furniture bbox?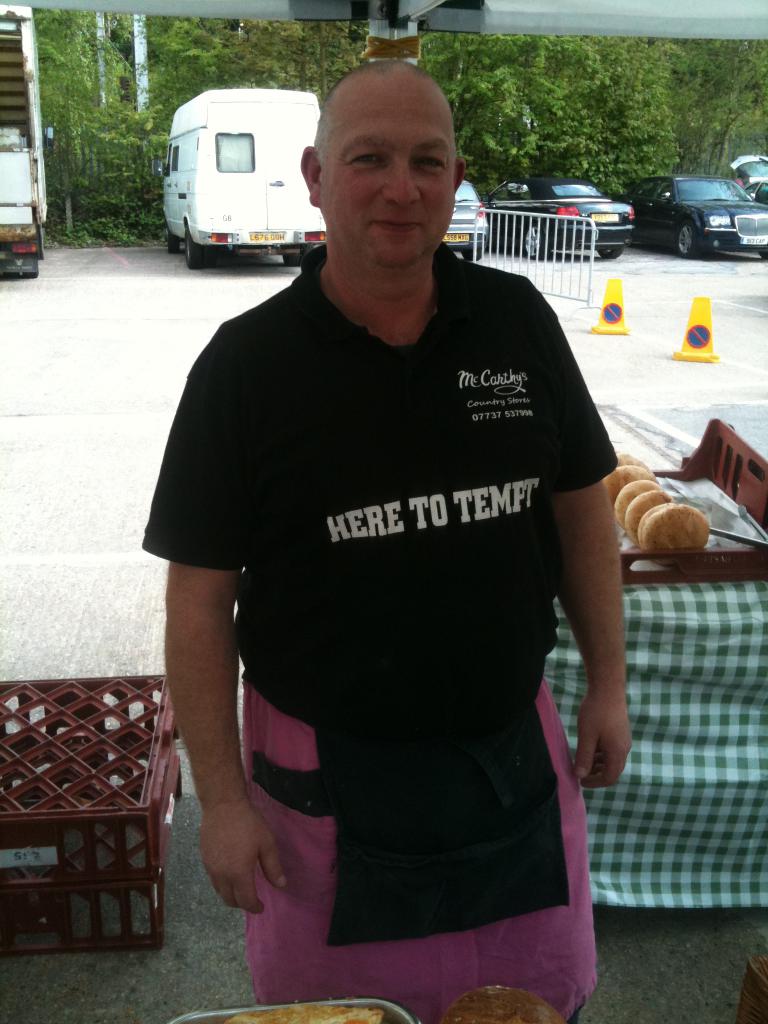
(left=0, top=671, right=184, bottom=951)
